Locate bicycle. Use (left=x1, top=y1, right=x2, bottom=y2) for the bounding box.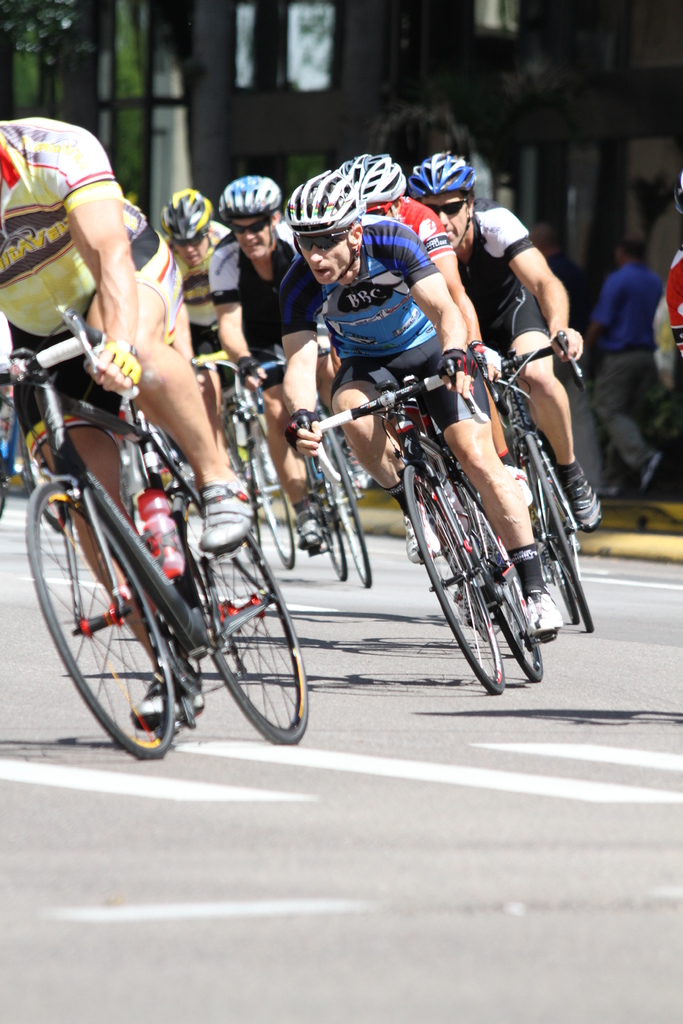
(left=190, top=357, right=304, bottom=578).
